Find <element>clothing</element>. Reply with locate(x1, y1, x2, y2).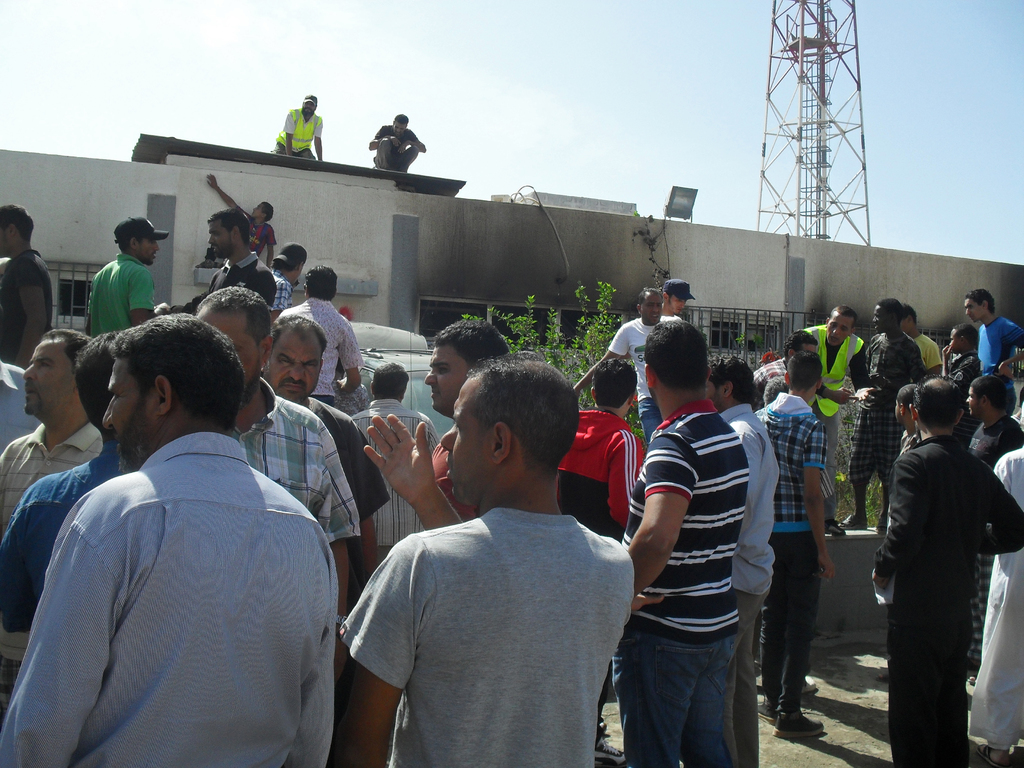
locate(353, 403, 445, 561).
